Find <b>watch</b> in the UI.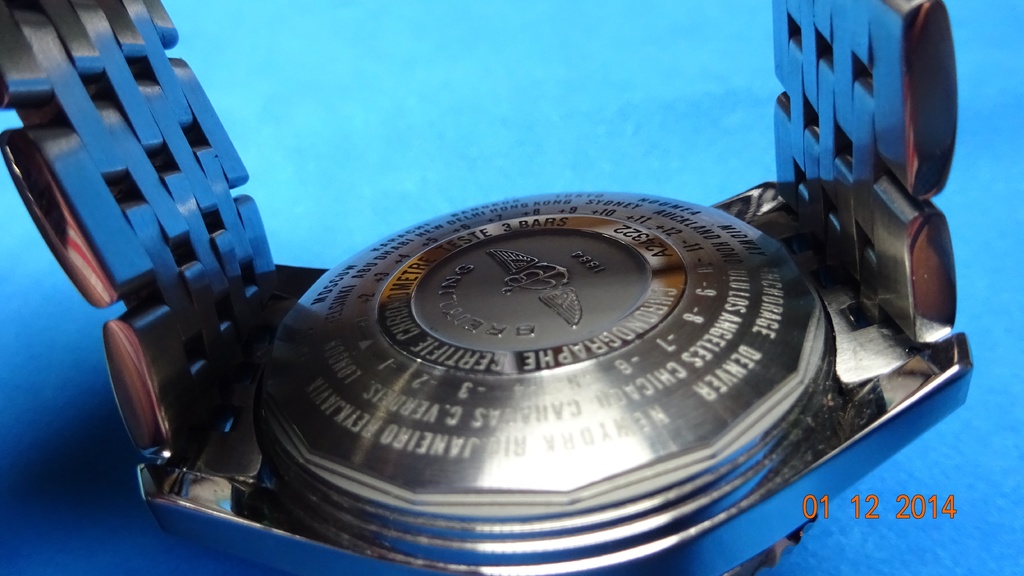
UI element at BBox(0, 0, 974, 575).
